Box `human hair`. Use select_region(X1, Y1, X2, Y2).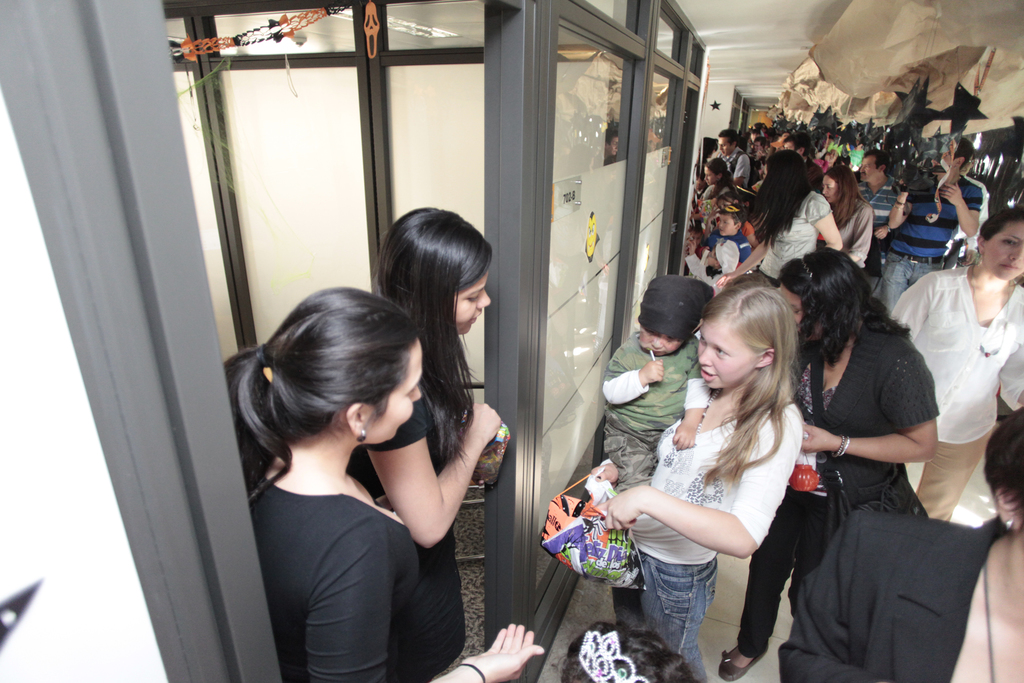
select_region(783, 131, 812, 156).
